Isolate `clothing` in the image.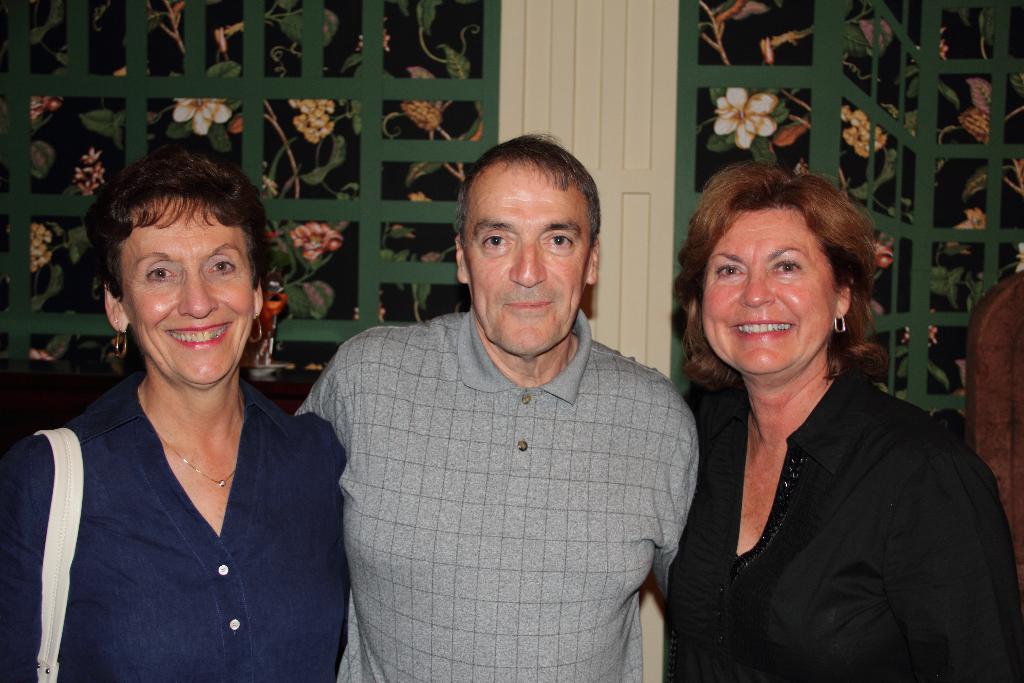
Isolated region: 292:309:699:682.
